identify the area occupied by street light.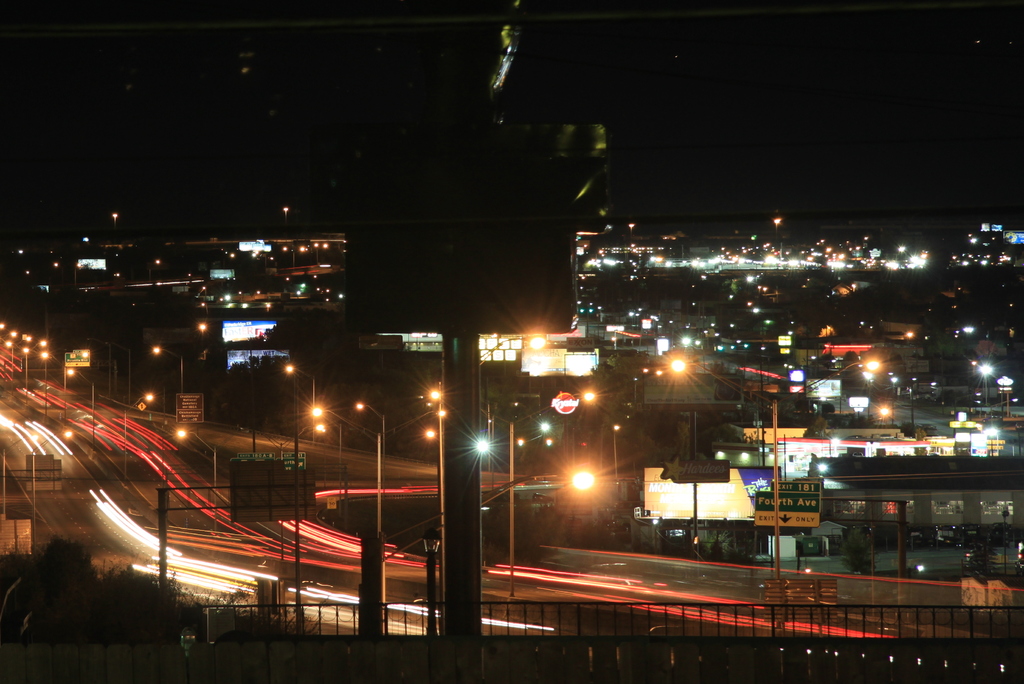
Area: [38, 346, 72, 434].
